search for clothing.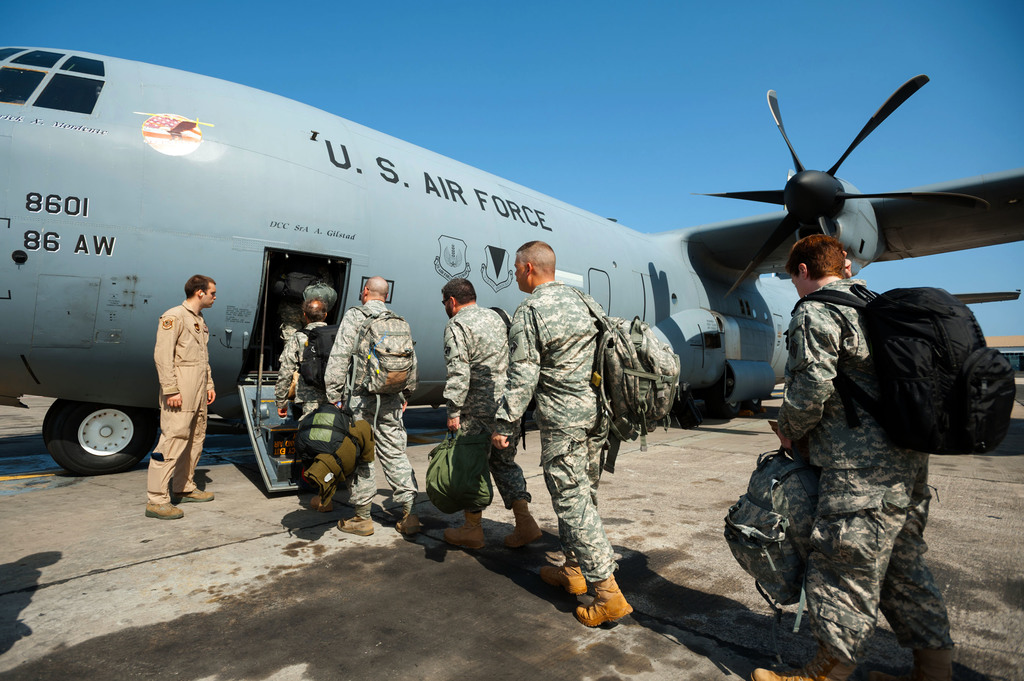
Found at BBox(268, 317, 336, 401).
